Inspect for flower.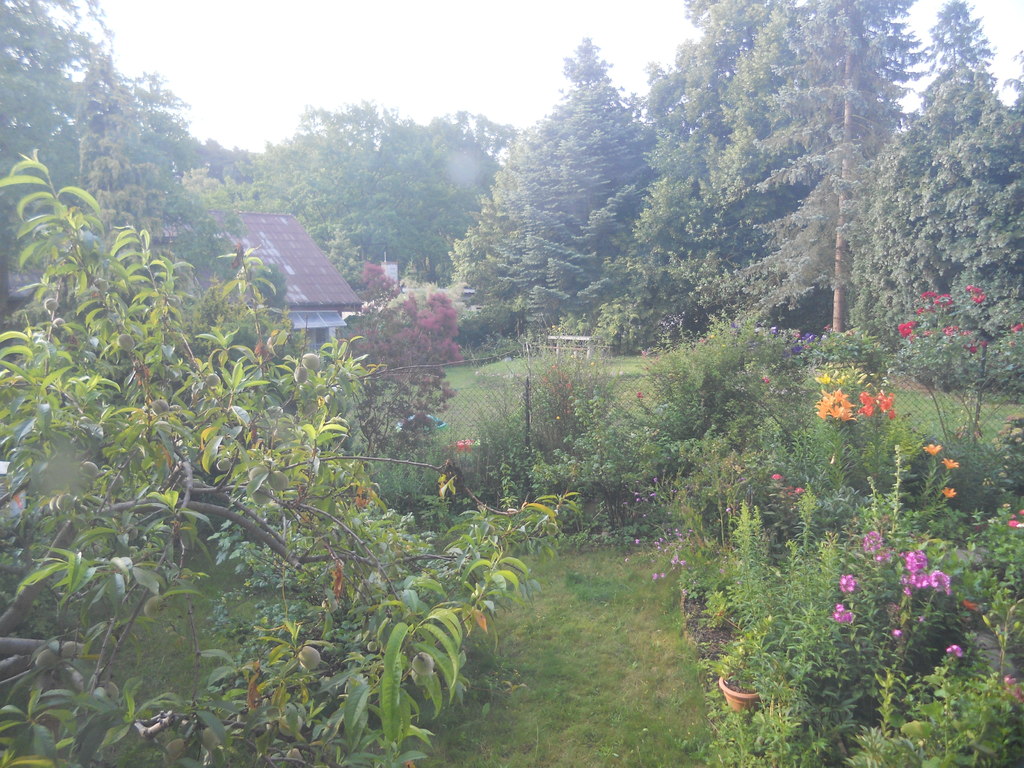
Inspection: [924,442,941,458].
